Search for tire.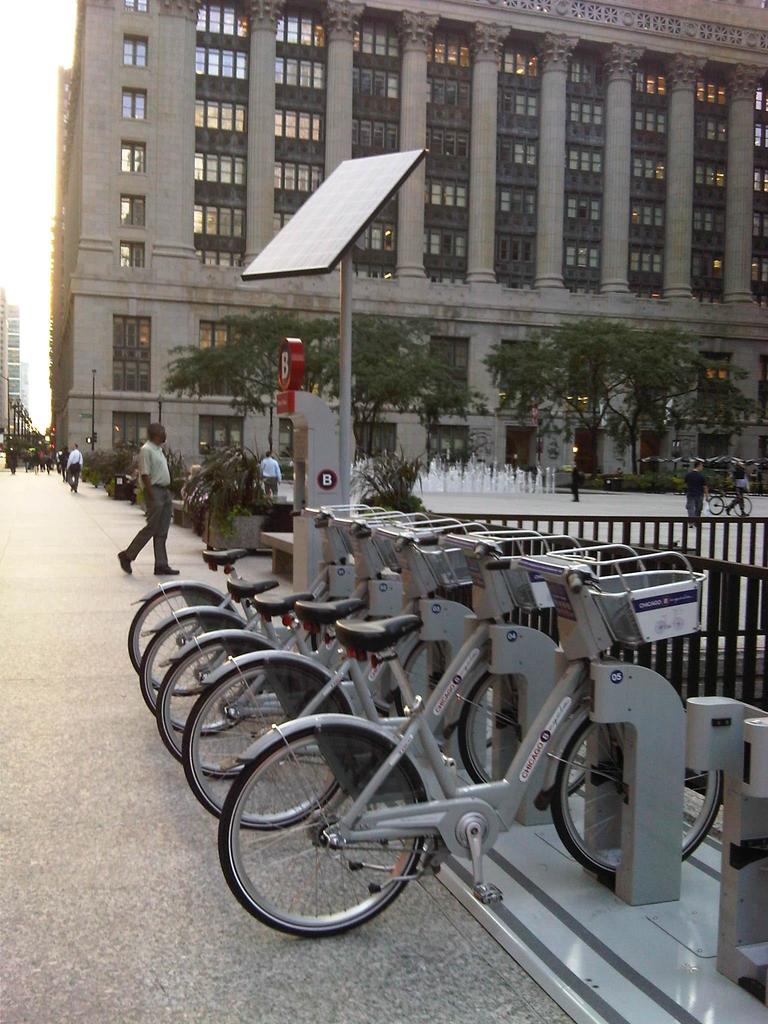
Found at box=[239, 708, 450, 934].
